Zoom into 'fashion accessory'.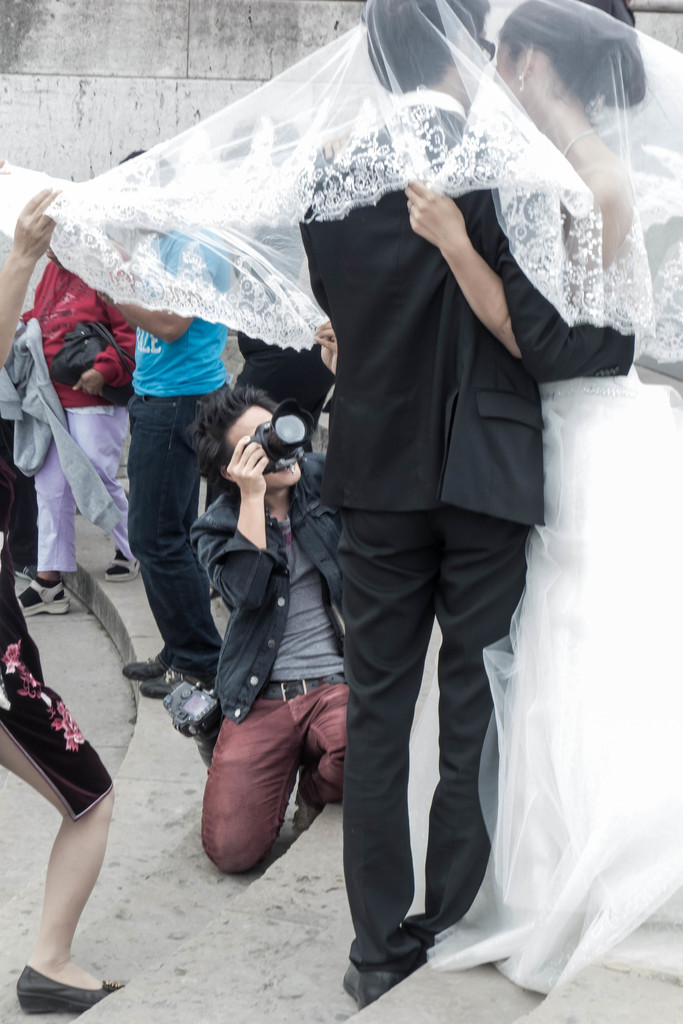
Zoom target: select_region(561, 124, 597, 161).
